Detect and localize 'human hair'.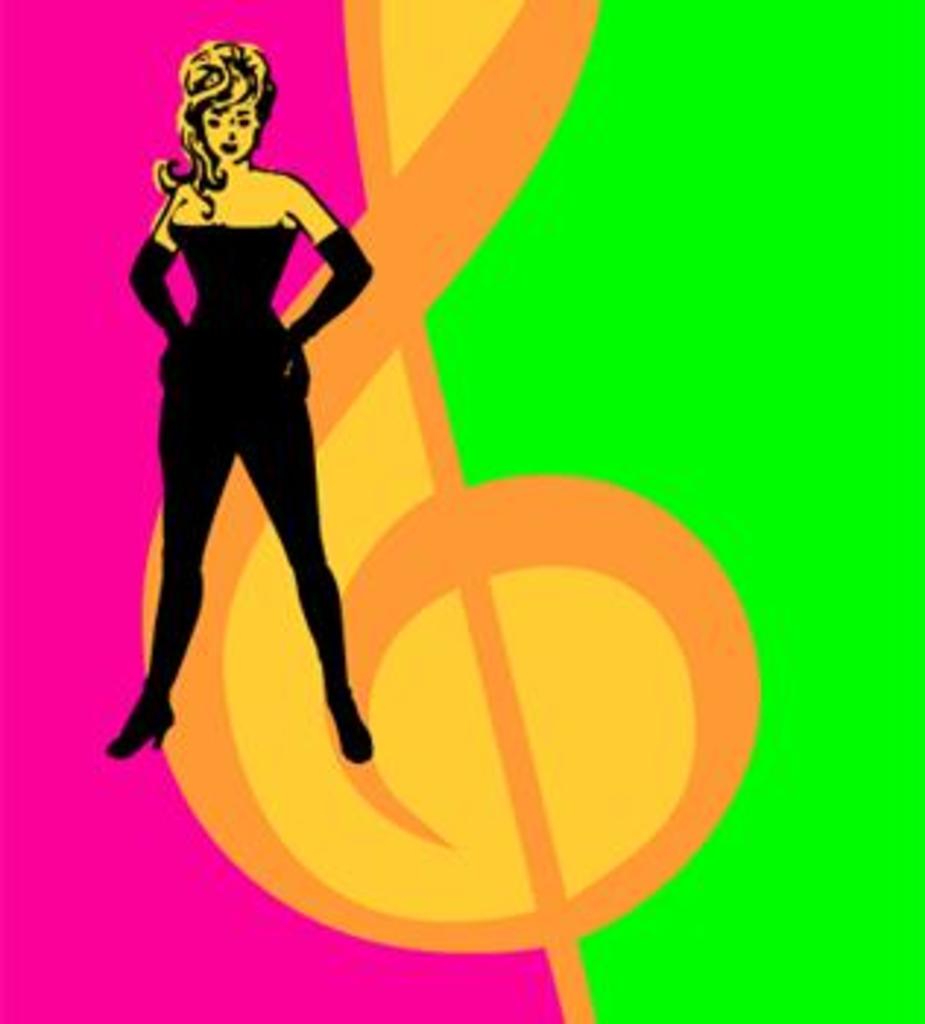
Localized at [155, 38, 275, 225].
